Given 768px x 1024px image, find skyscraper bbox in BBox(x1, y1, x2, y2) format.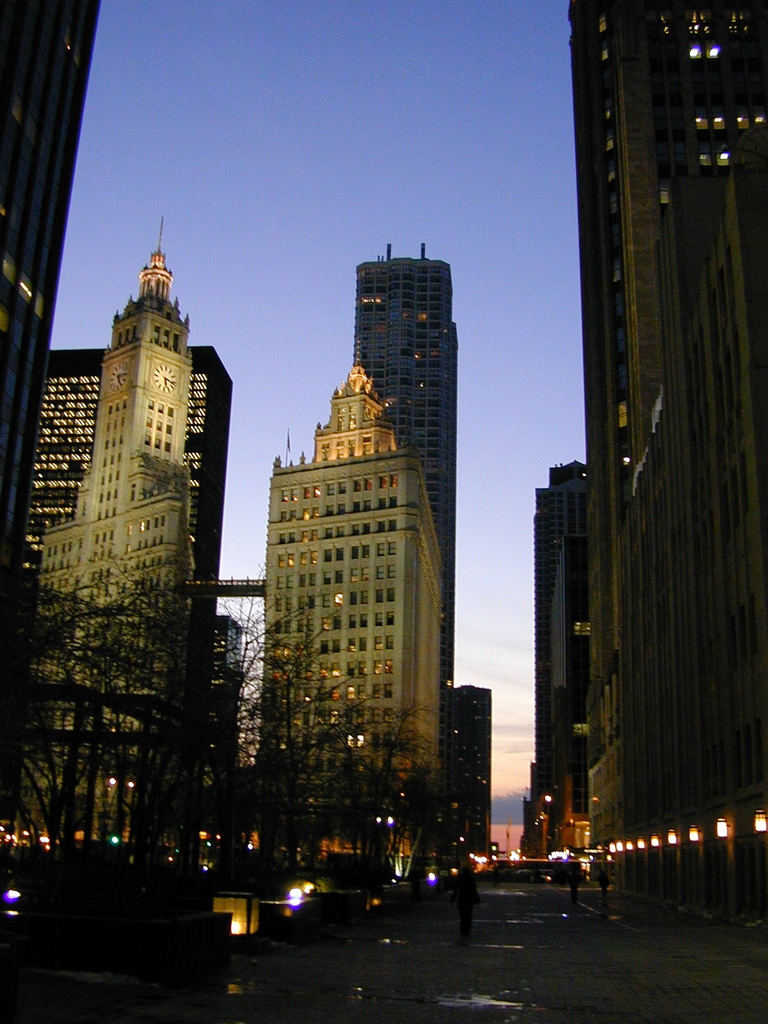
BBox(442, 678, 495, 862).
